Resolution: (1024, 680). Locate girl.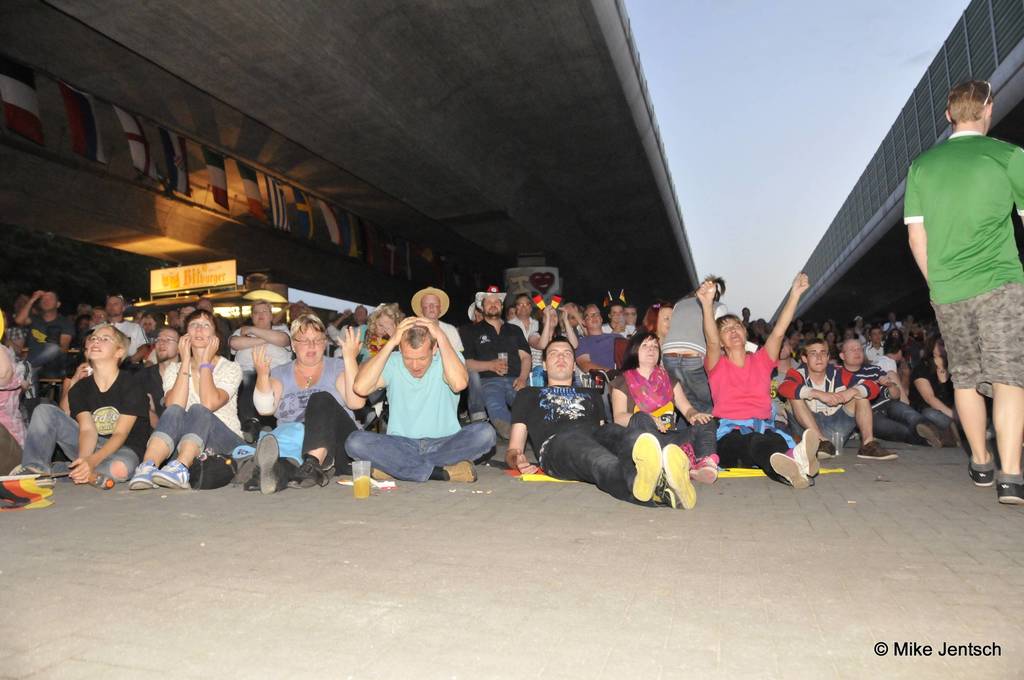
bbox=(903, 339, 964, 432).
